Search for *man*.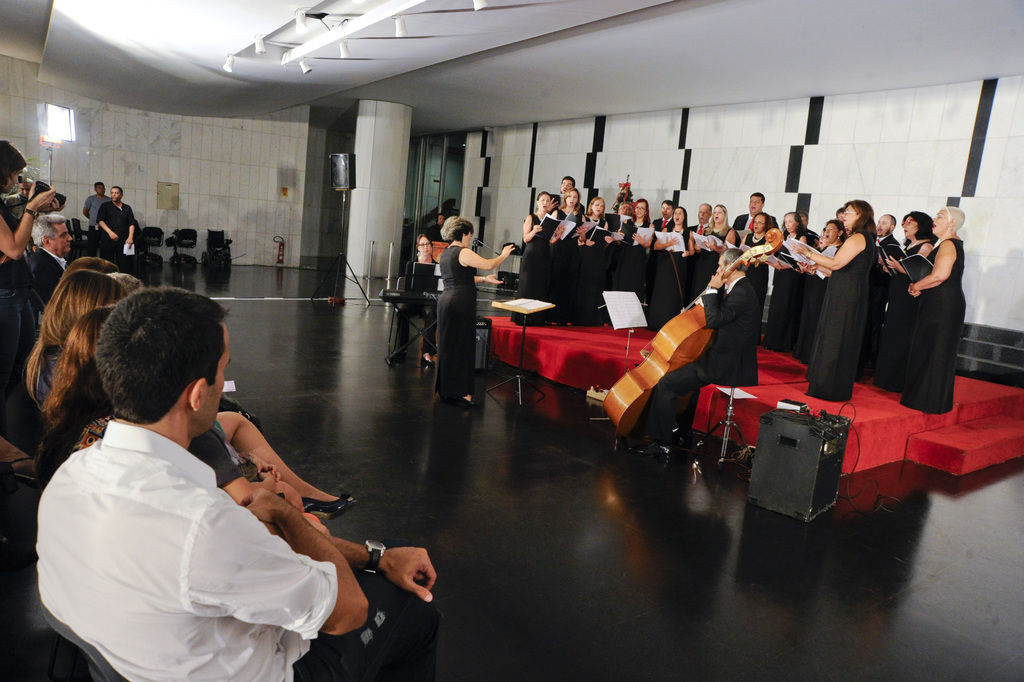
Found at (685,200,710,233).
